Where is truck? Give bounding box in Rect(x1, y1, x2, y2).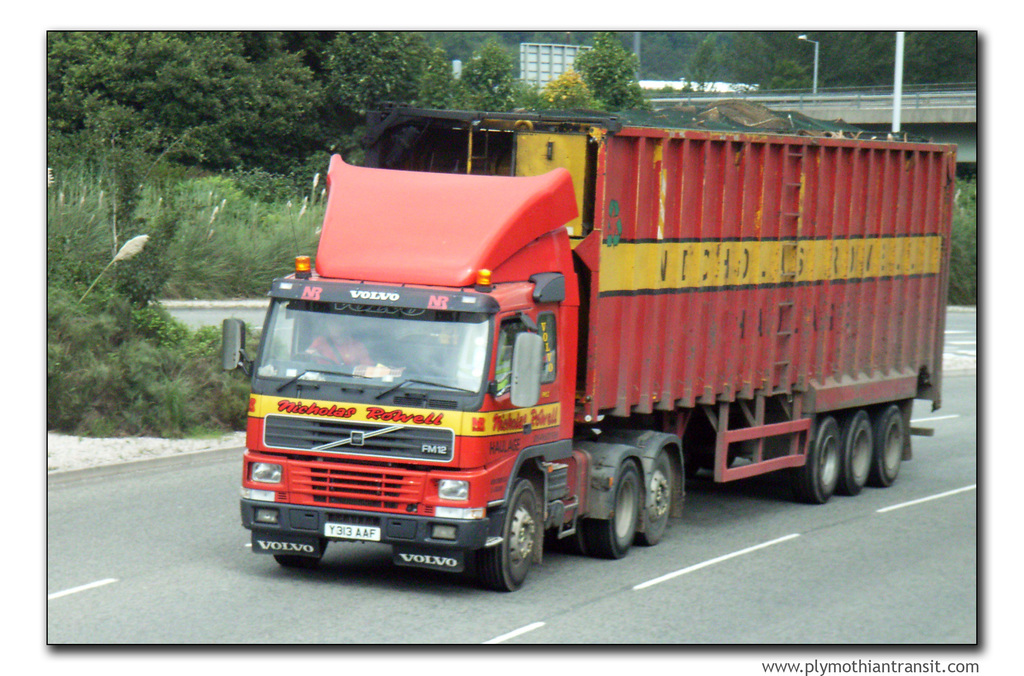
Rect(218, 99, 958, 596).
